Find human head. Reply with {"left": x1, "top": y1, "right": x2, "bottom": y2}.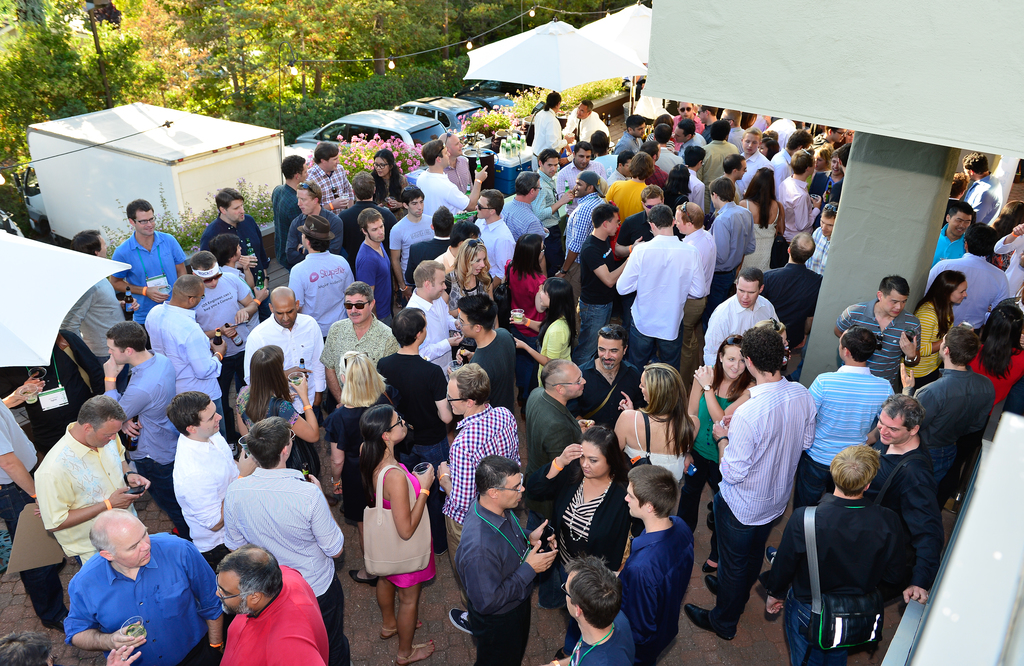
{"left": 251, "top": 344, "right": 285, "bottom": 391}.
